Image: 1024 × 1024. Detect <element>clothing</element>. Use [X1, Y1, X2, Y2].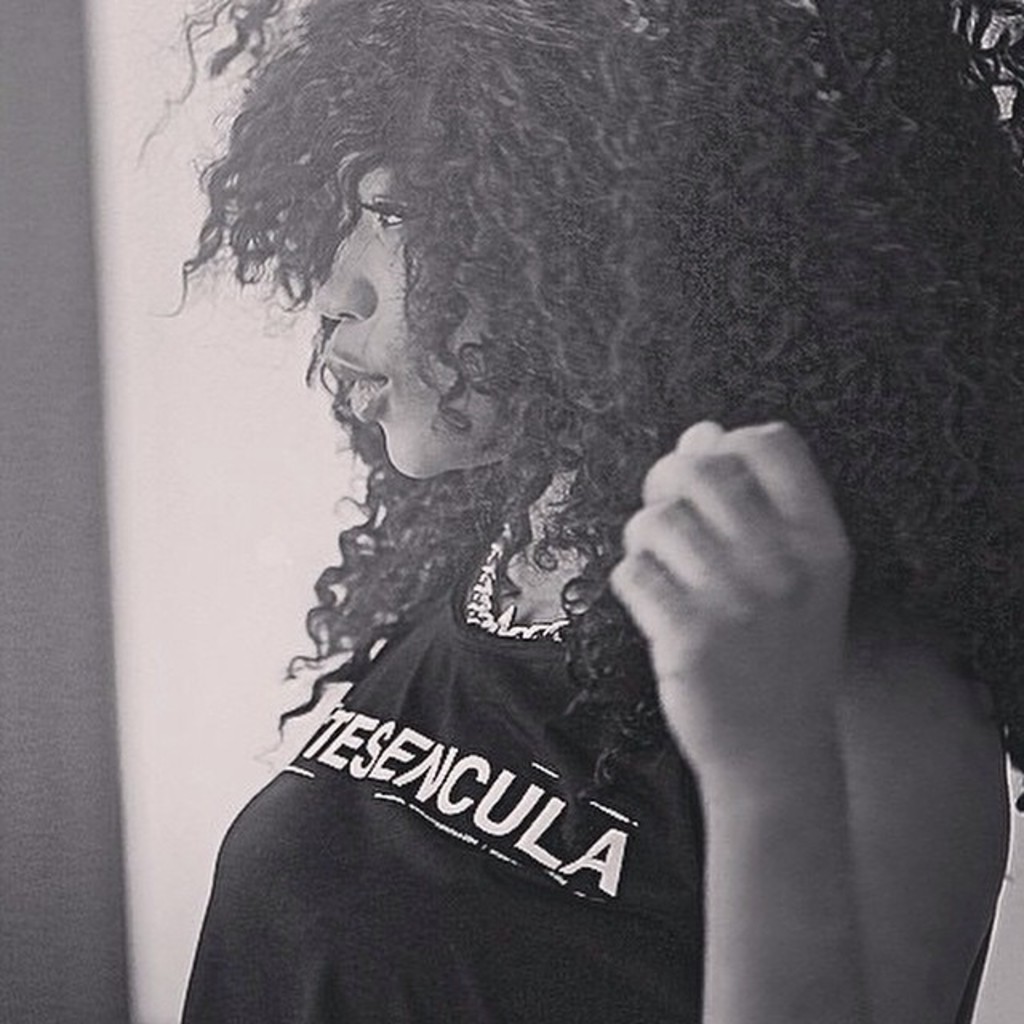
[142, 486, 738, 1022].
